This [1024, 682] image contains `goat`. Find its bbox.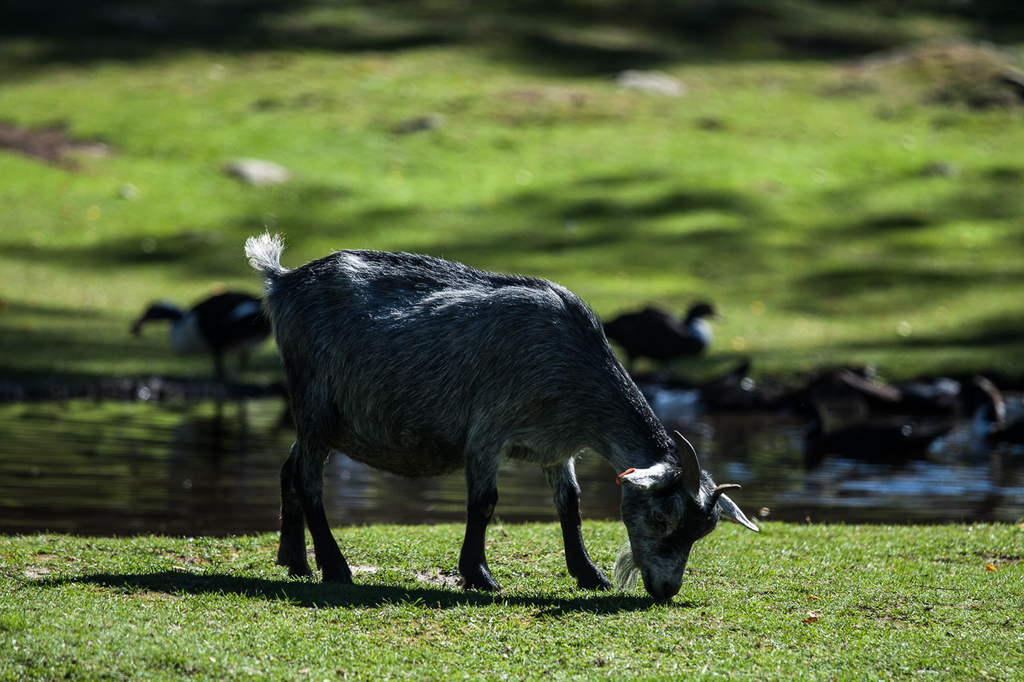
[x1=230, y1=234, x2=734, y2=620].
